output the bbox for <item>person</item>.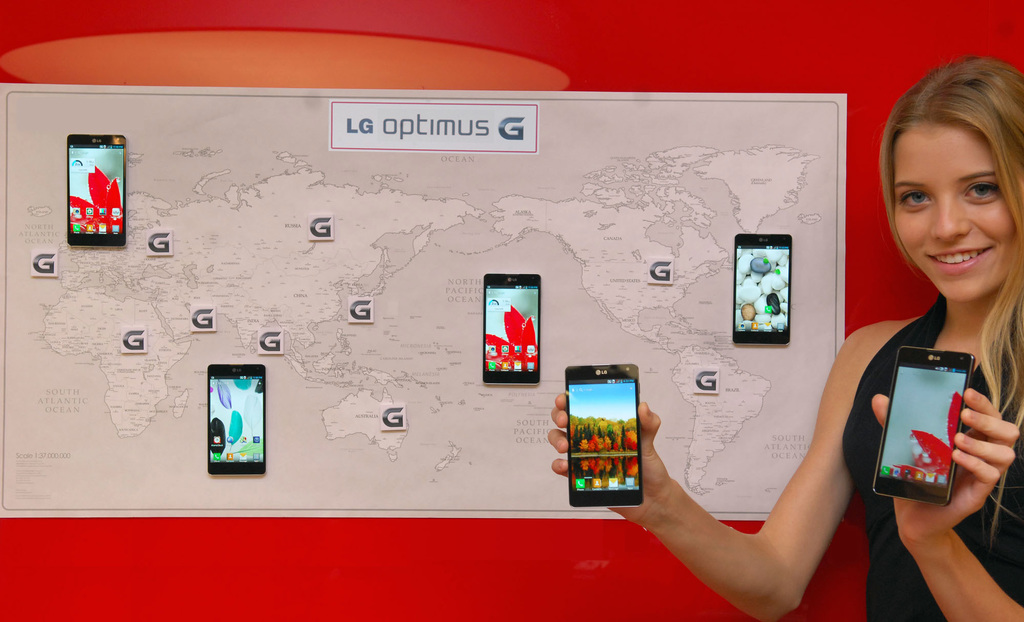
(553,59,1023,621).
